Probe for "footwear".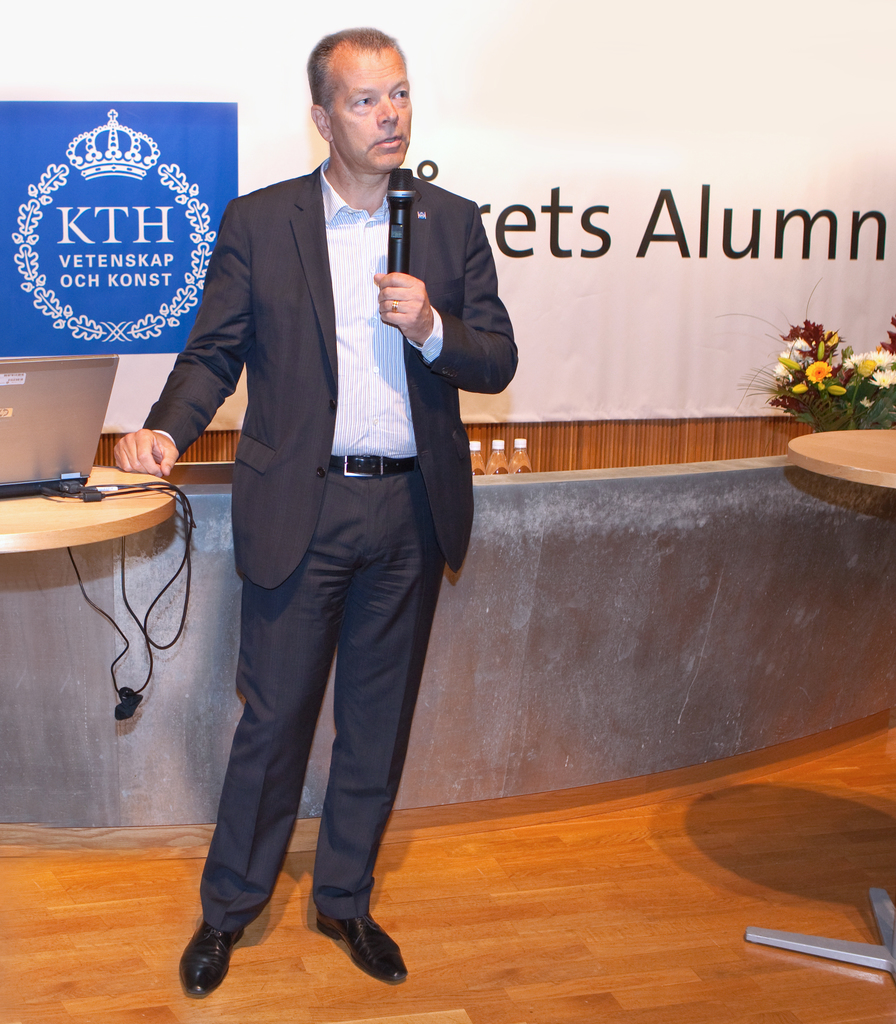
Probe result: bbox(177, 923, 241, 993).
